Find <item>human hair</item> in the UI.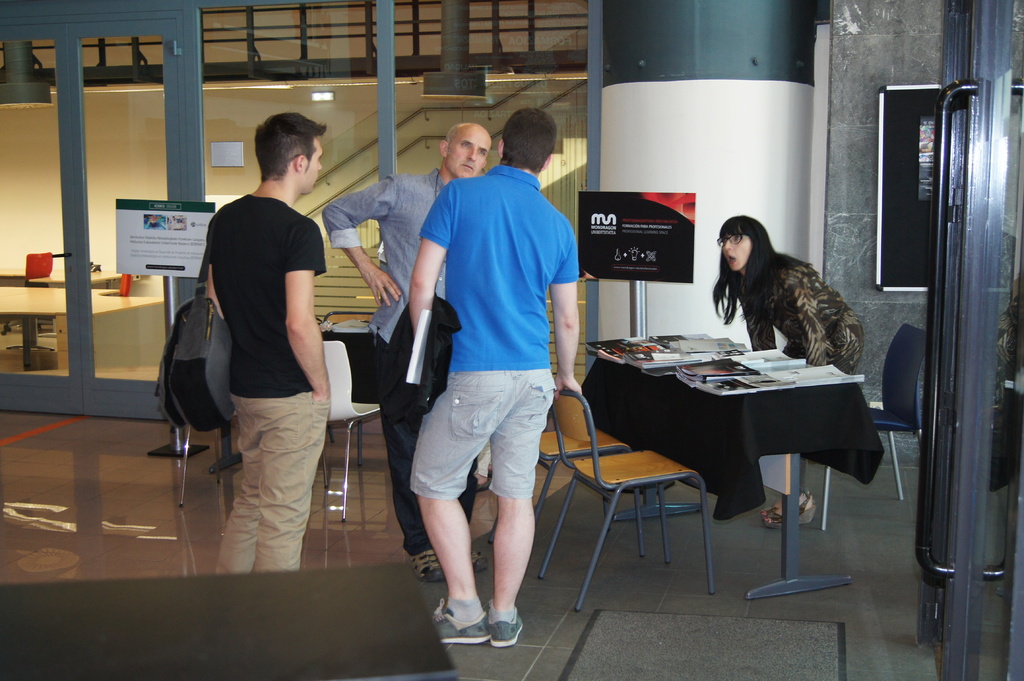
UI element at (x1=248, y1=111, x2=319, y2=190).
